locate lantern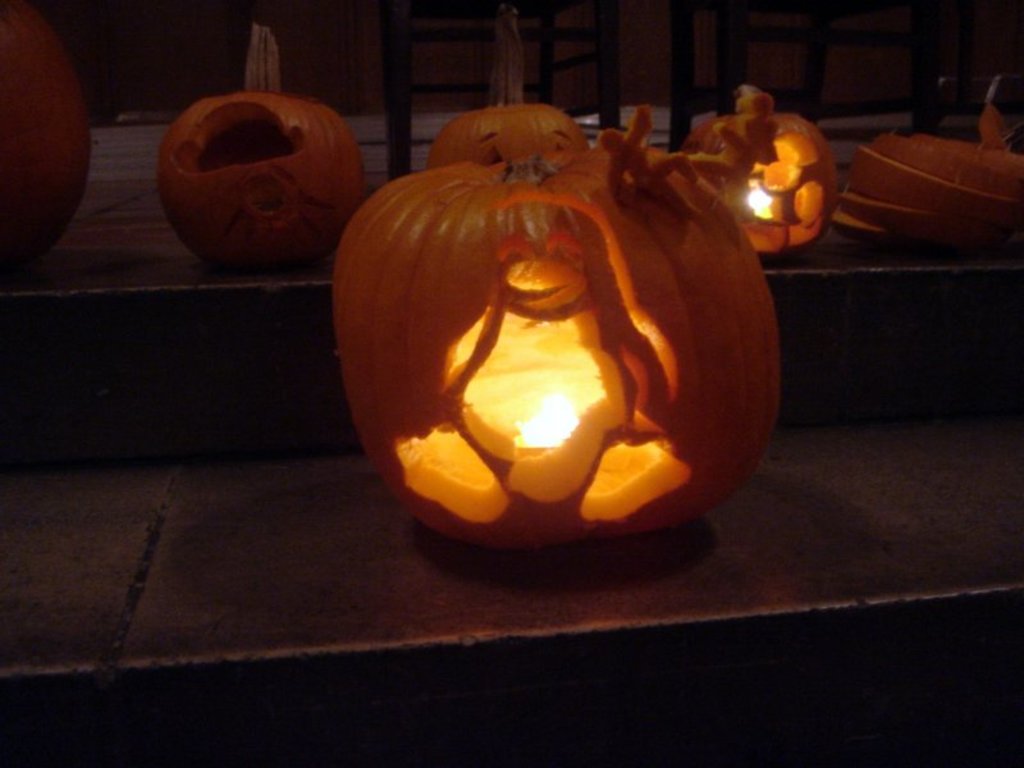
(x1=330, y1=145, x2=787, y2=550)
